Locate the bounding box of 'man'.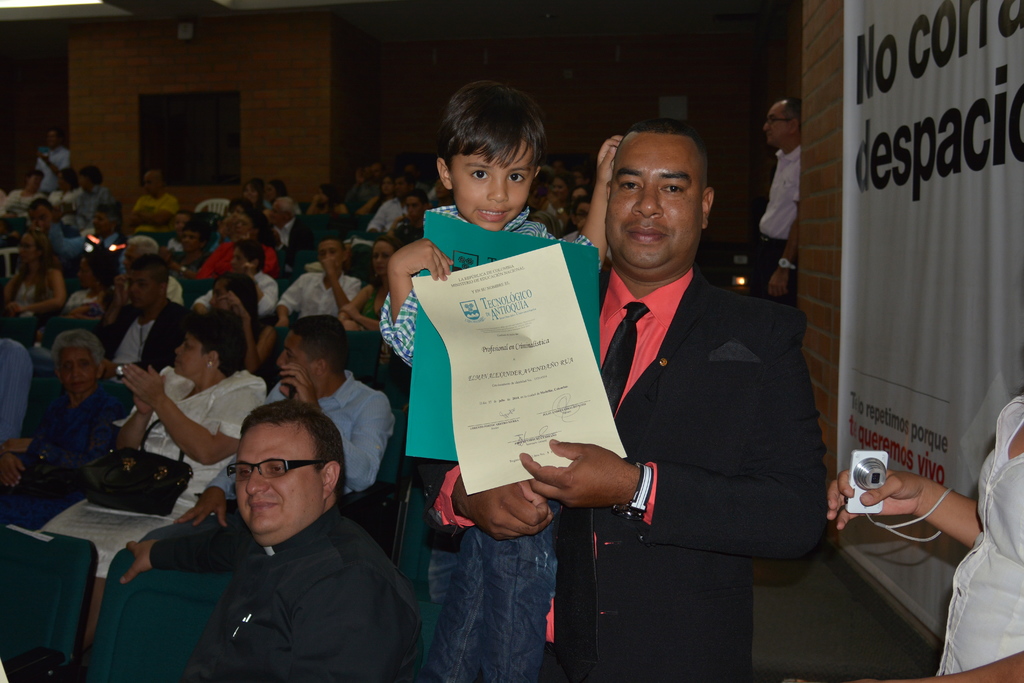
Bounding box: pyautogui.locateOnScreen(28, 198, 55, 236).
